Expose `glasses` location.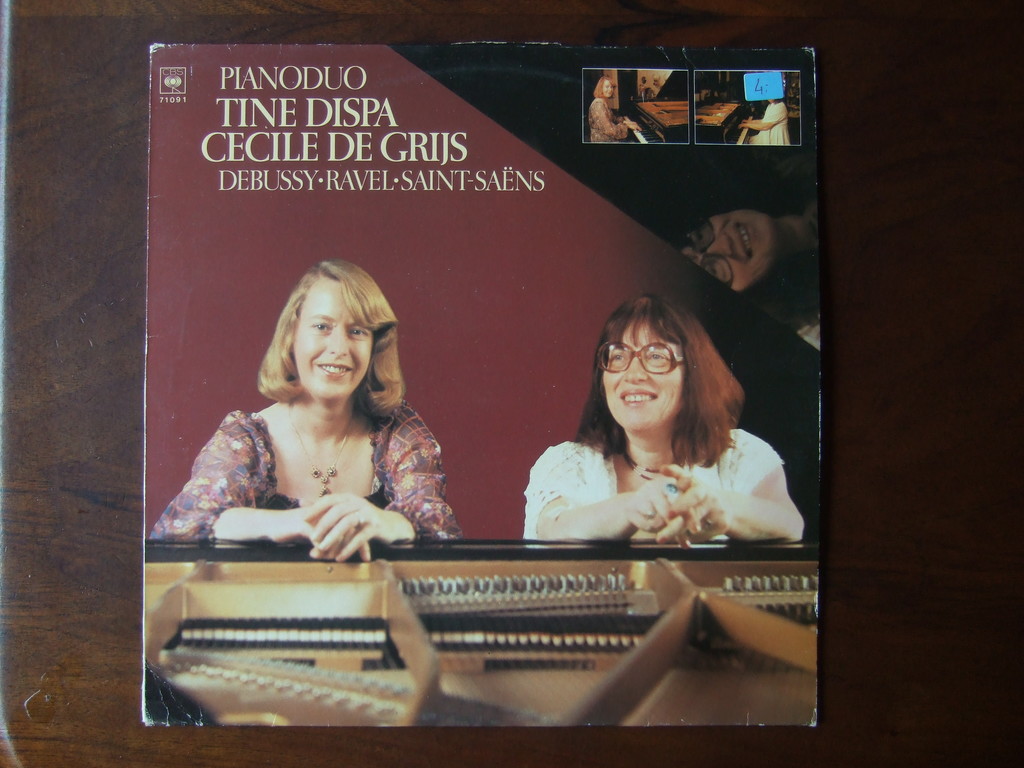
Exposed at select_region(685, 218, 737, 289).
